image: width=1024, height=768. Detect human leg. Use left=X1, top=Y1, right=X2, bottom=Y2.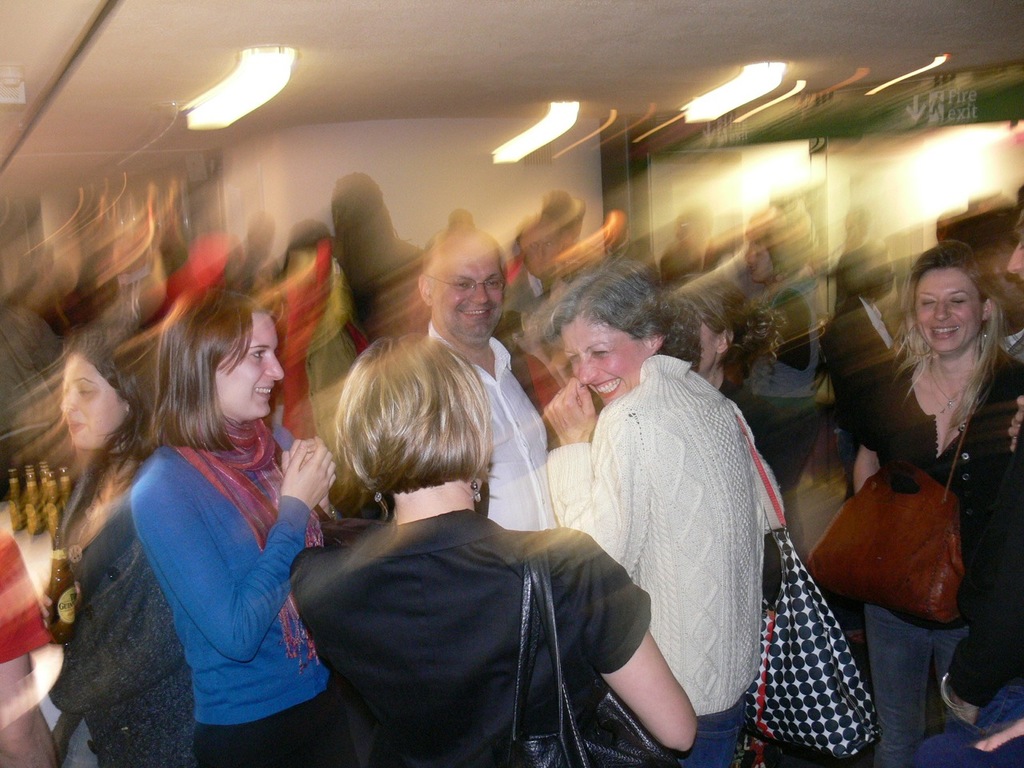
left=679, top=693, right=745, bottom=767.
